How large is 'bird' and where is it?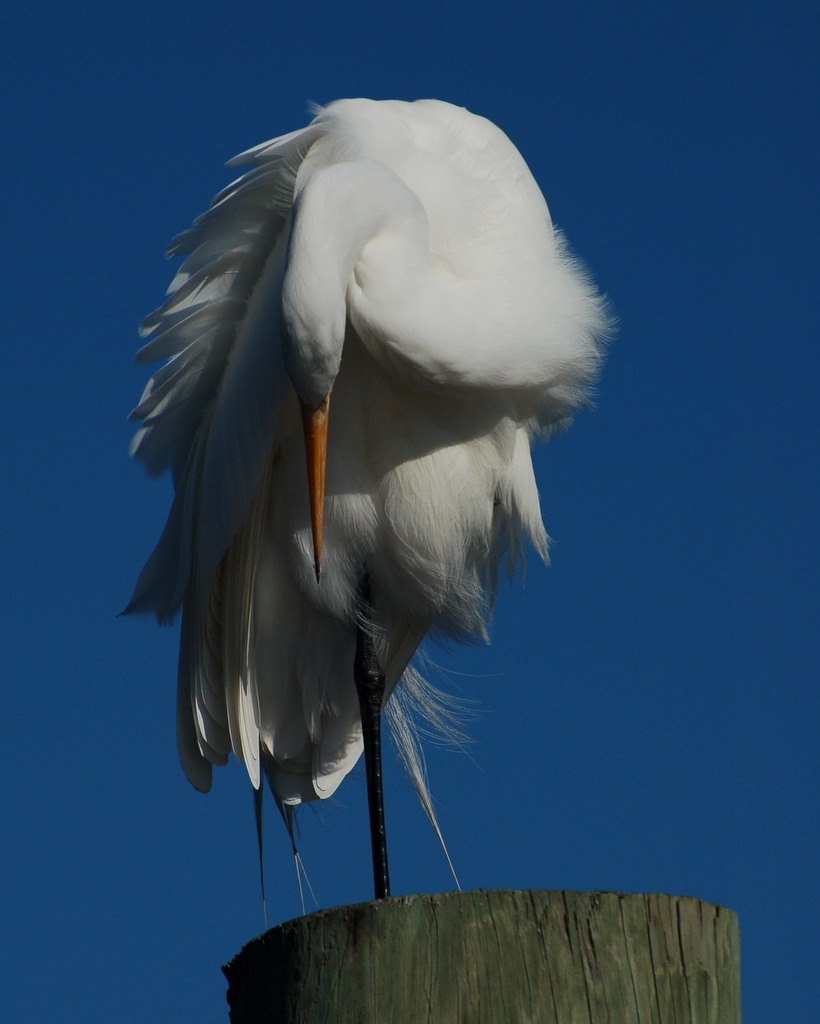
Bounding box: rect(117, 77, 621, 909).
